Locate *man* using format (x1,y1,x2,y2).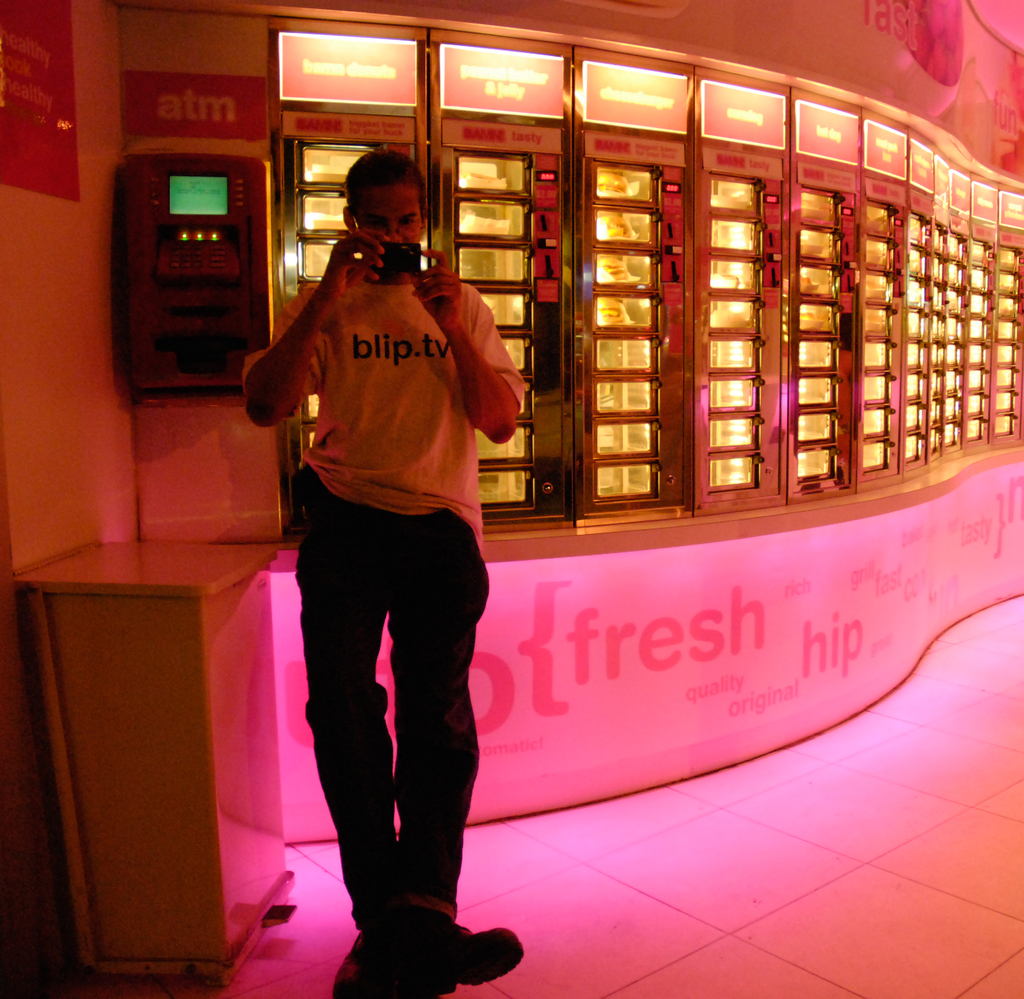
(243,147,524,966).
